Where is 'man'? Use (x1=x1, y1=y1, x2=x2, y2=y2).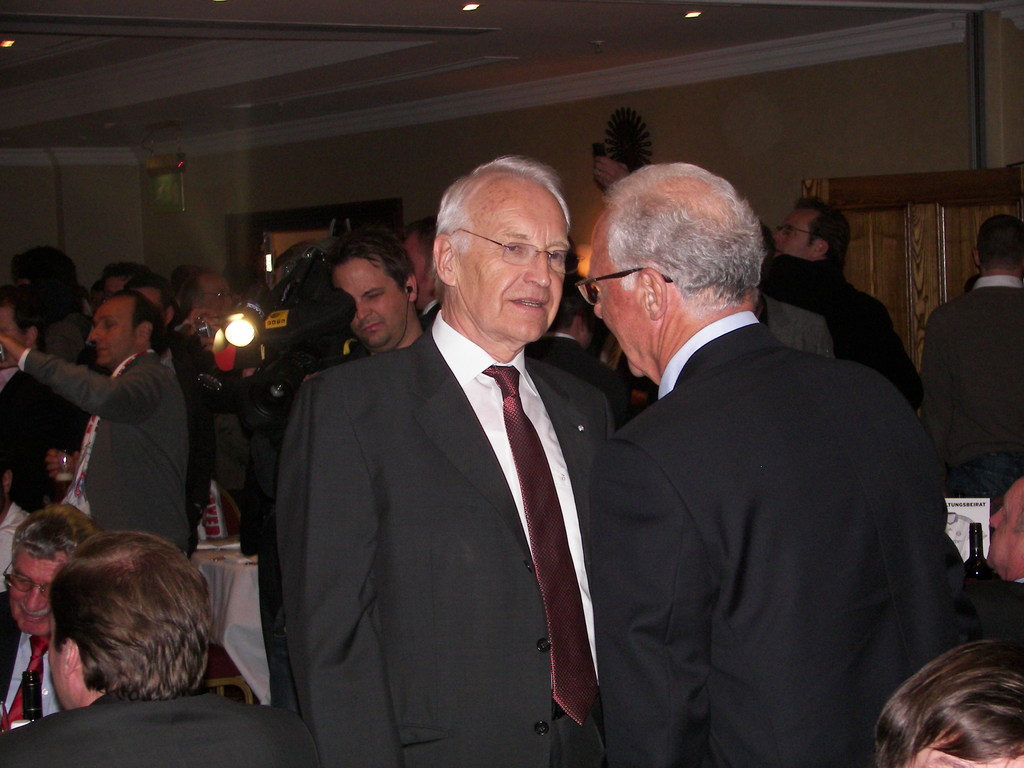
(x1=233, y1=227, x2=428, y2=401).
